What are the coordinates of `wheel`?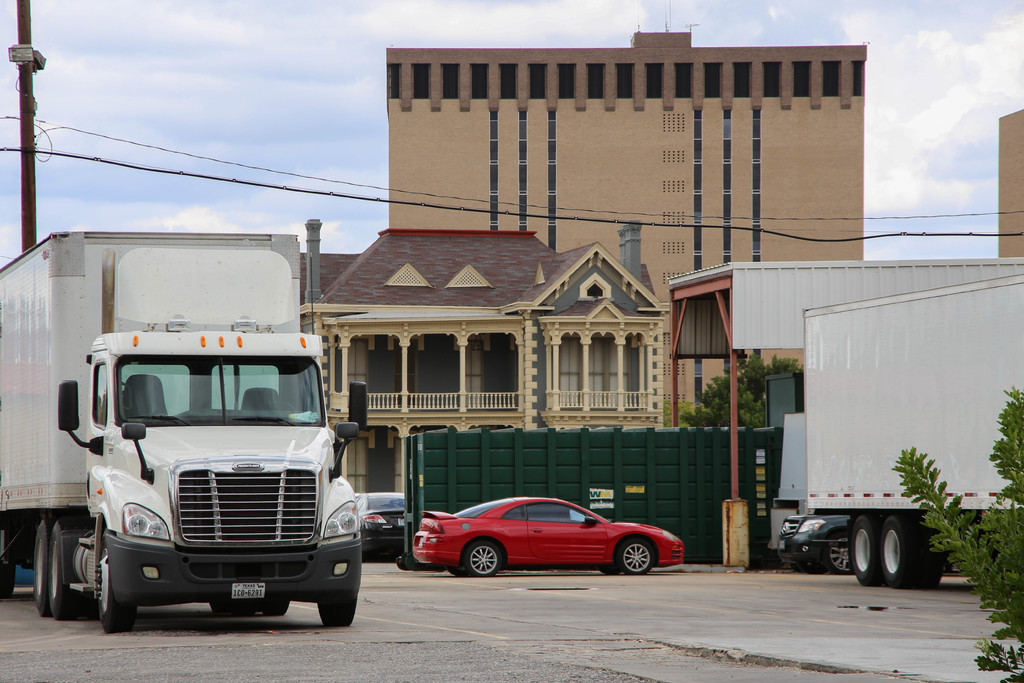
bbox=(99, 544, 137, 634).
